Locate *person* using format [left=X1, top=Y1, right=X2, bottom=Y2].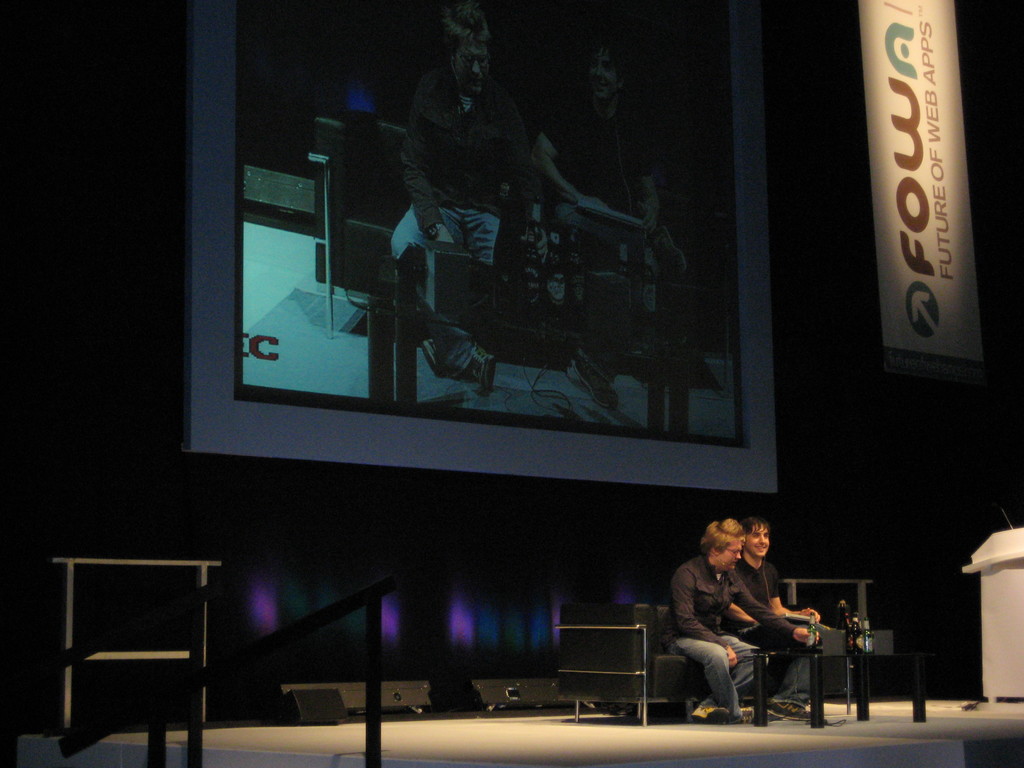
[left=673, top=516, right=812, bottom=719].
